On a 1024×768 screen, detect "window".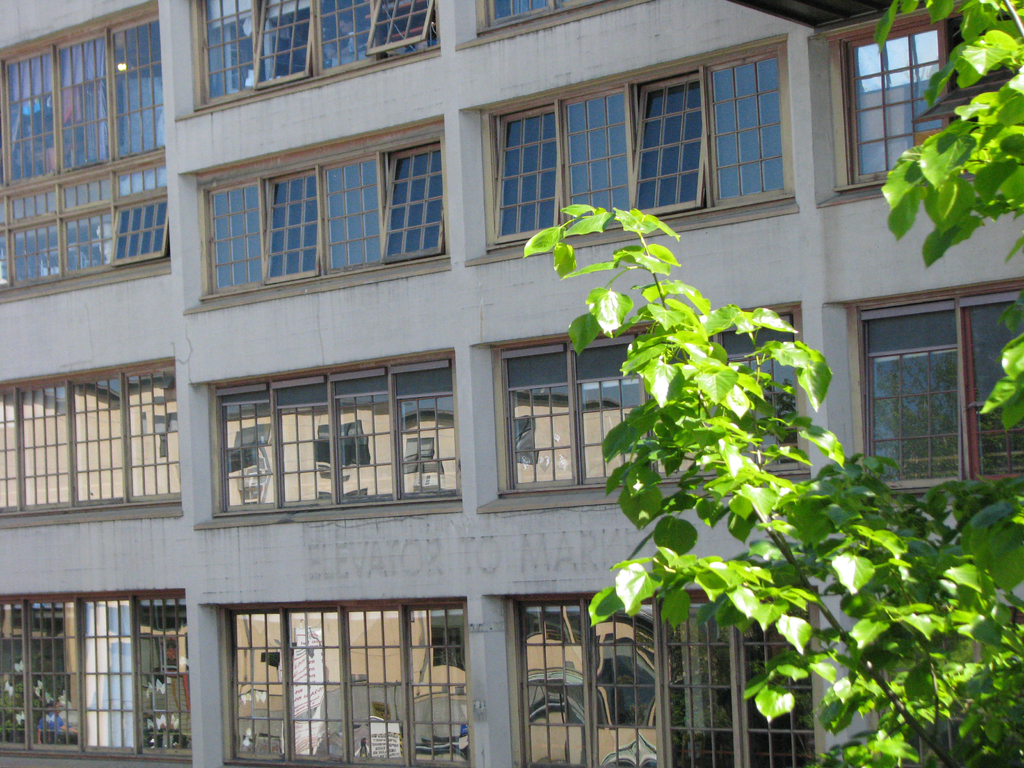
{"x1": 208, "y1": 352, "x2": 463, "y2": 518}.
